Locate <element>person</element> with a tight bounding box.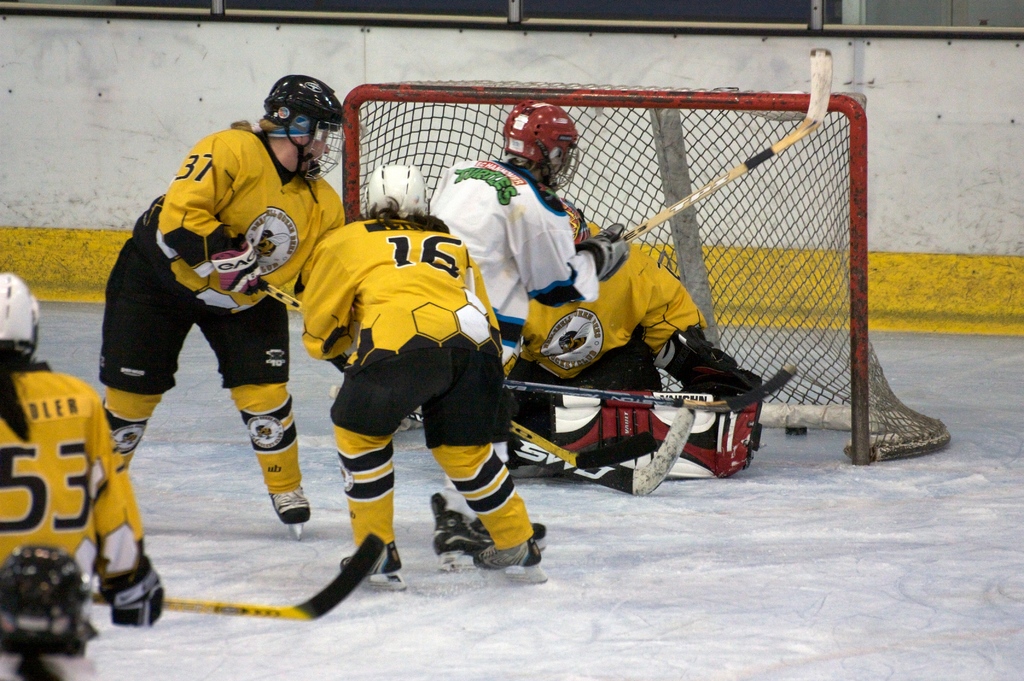
region(293, 145, 569, 581).
